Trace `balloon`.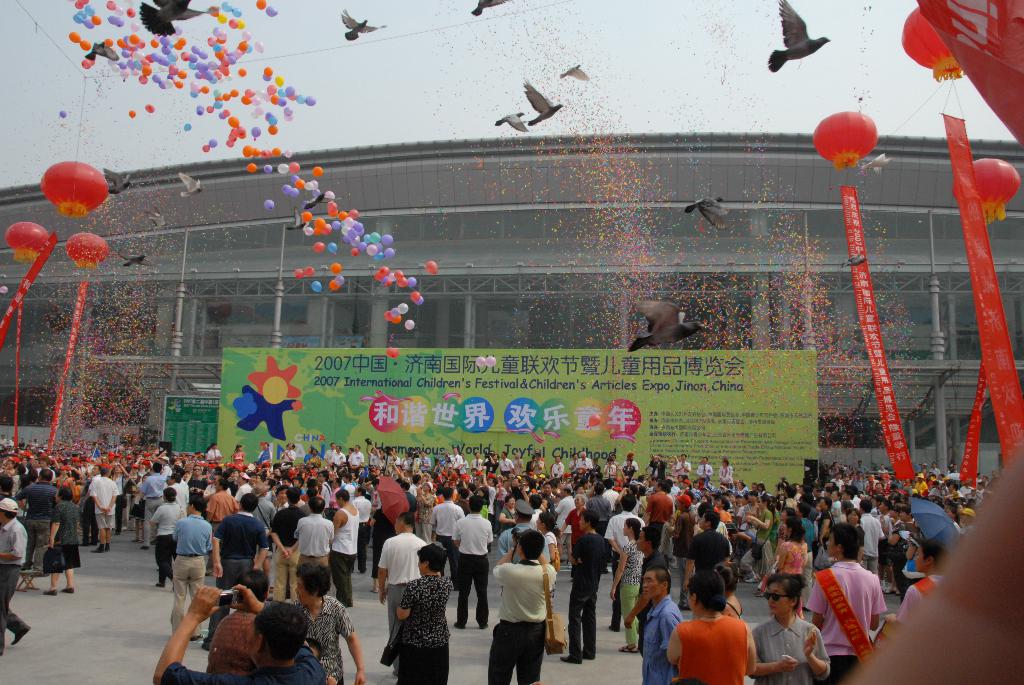
Traced to x1=476 y1=357 x2=486 y2=367.
